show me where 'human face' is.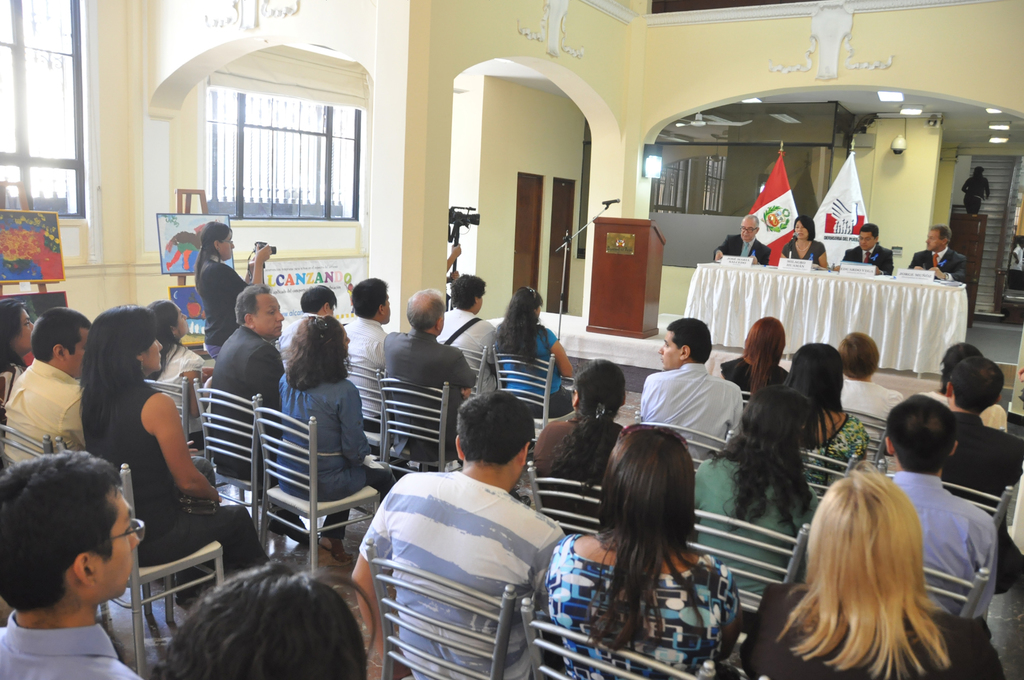
'human face' is at 219:230:236:261.
